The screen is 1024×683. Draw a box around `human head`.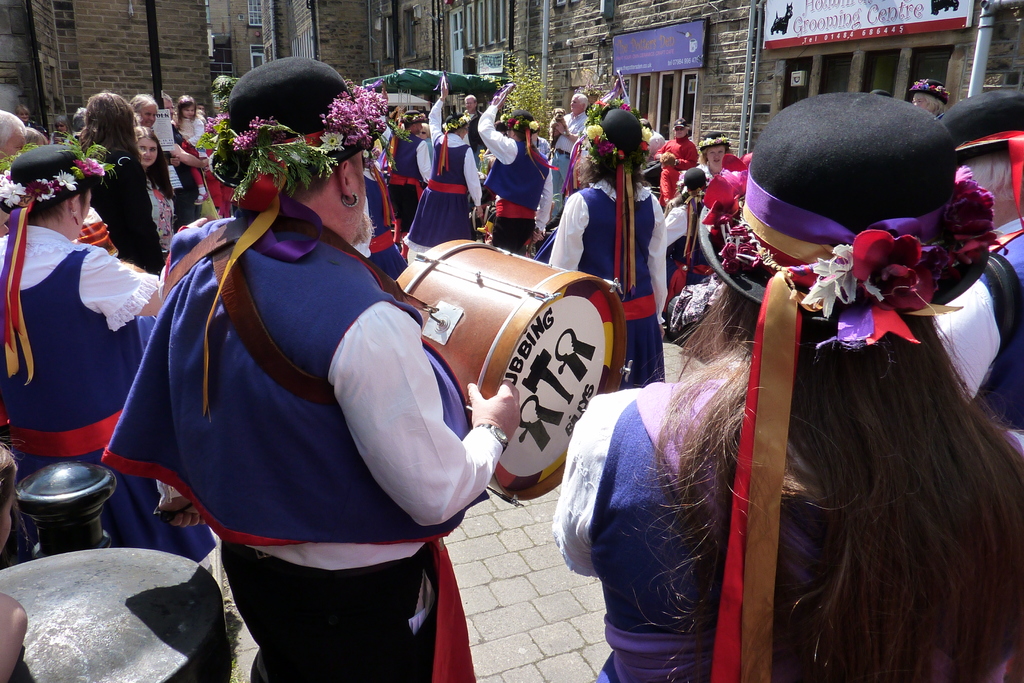
132, 123, 162, 170.
